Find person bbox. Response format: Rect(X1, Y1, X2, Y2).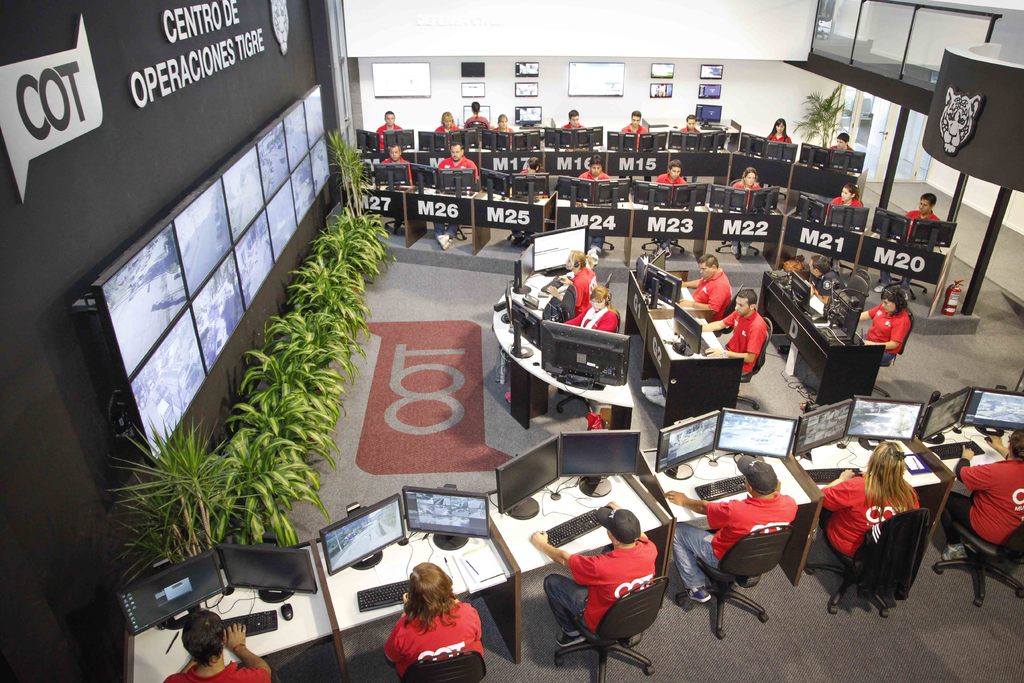
Rect(384, 140, 419, 183).
